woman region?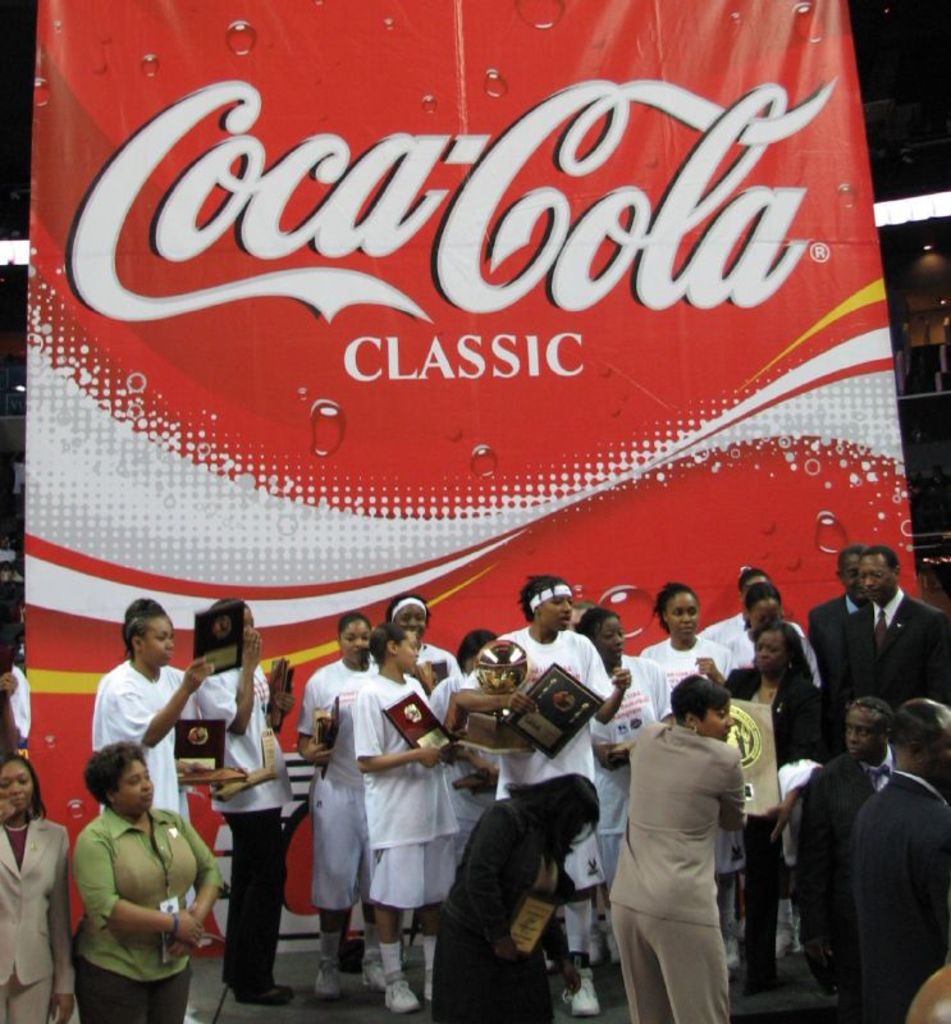
select_region(722, 584, 814, 677)
